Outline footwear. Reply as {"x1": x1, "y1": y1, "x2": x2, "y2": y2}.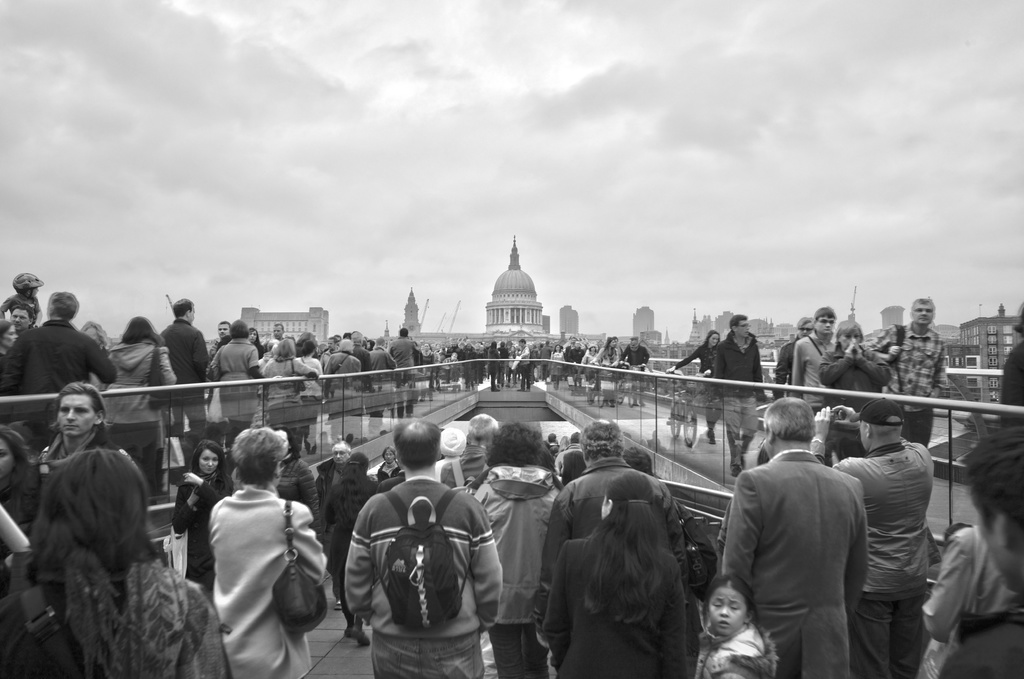
{"x1": 332, "y1": 598, "x2": 341, "y2": 612}.
